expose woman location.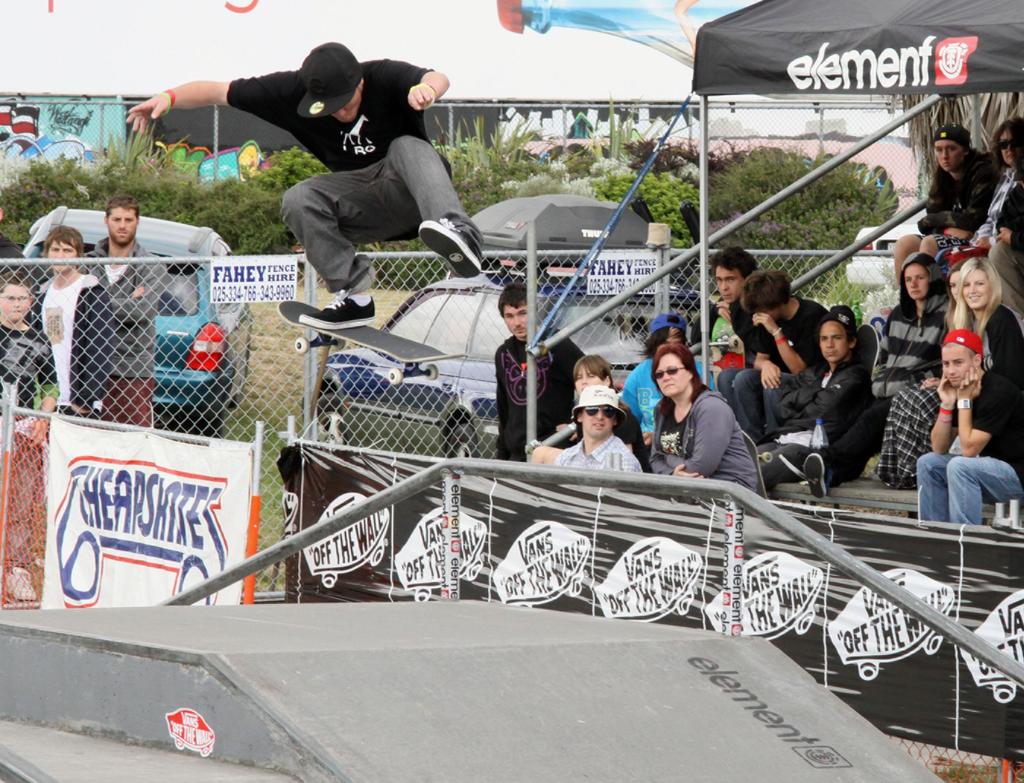
Exposed at {"x1": 940, "y1": 251, "x2": 967, "y2": 300}.
